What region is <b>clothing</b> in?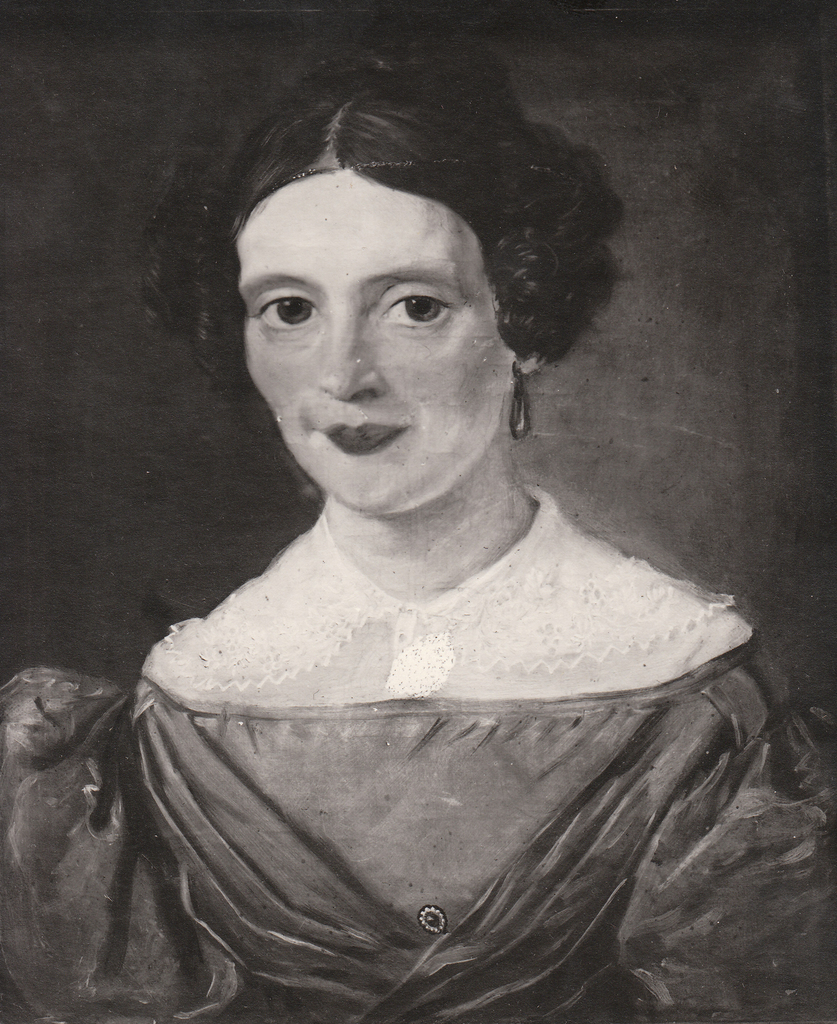
Rect(84, 485, 779, 972).
